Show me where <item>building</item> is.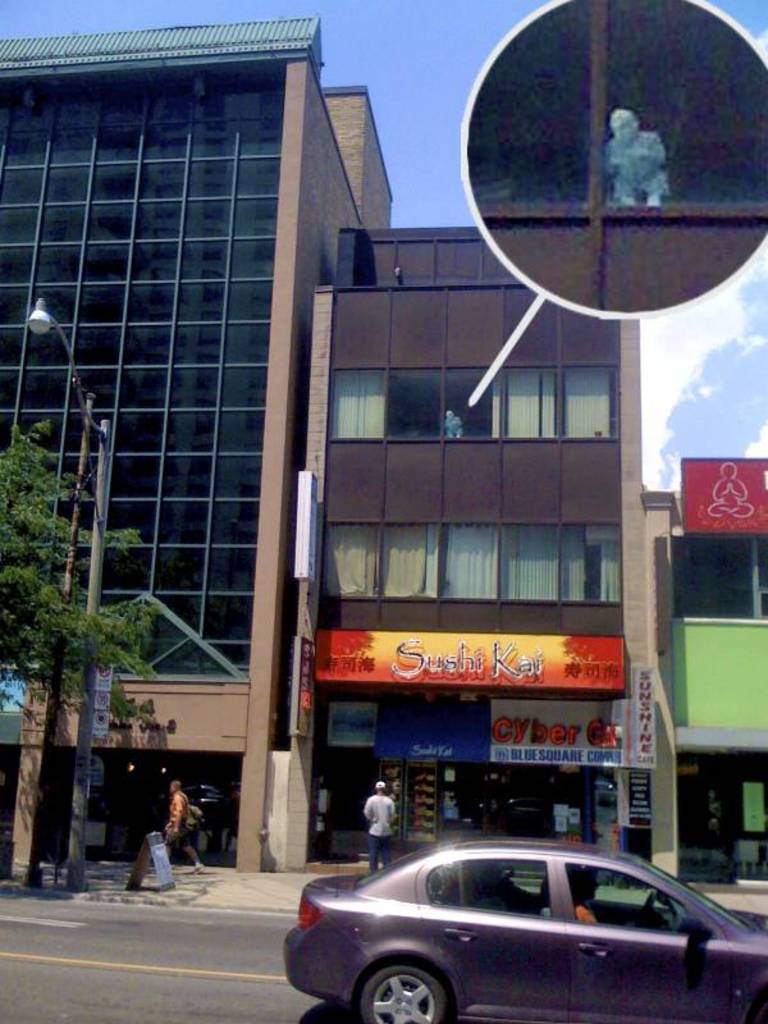
<item>building</item> is at {"left": 0, "top": 14, "right": 392, "bottom": 876}.
